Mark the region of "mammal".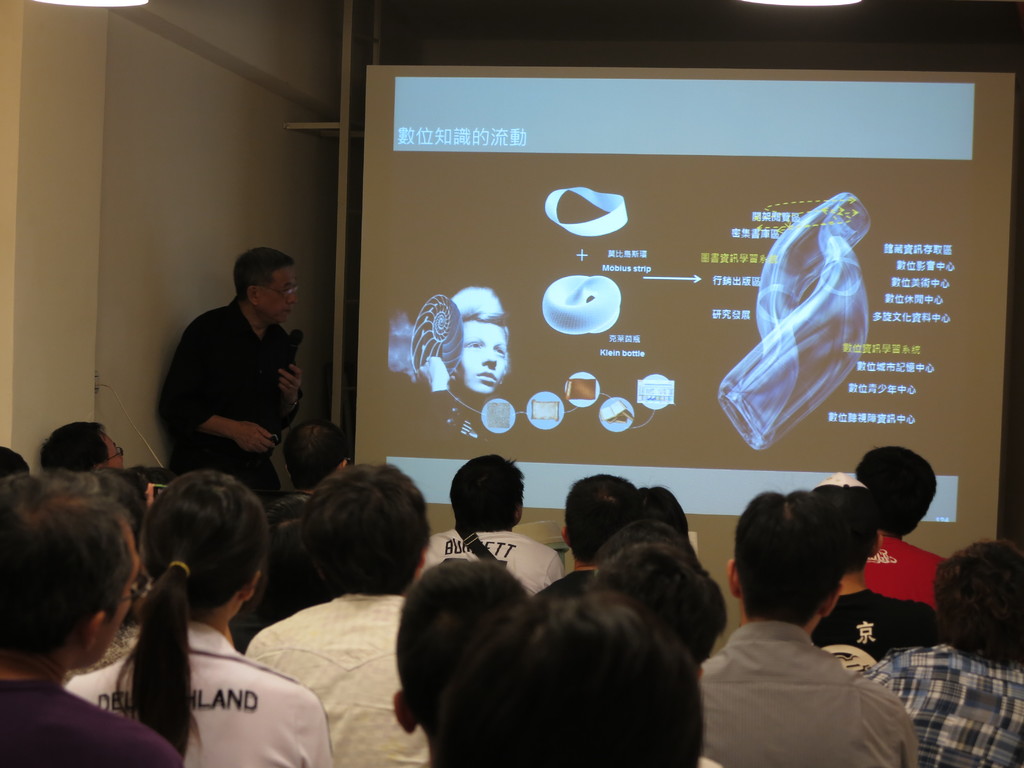
Region: {"x1": 67, "y1": 465, "x2": 337, "y2": 767}.
